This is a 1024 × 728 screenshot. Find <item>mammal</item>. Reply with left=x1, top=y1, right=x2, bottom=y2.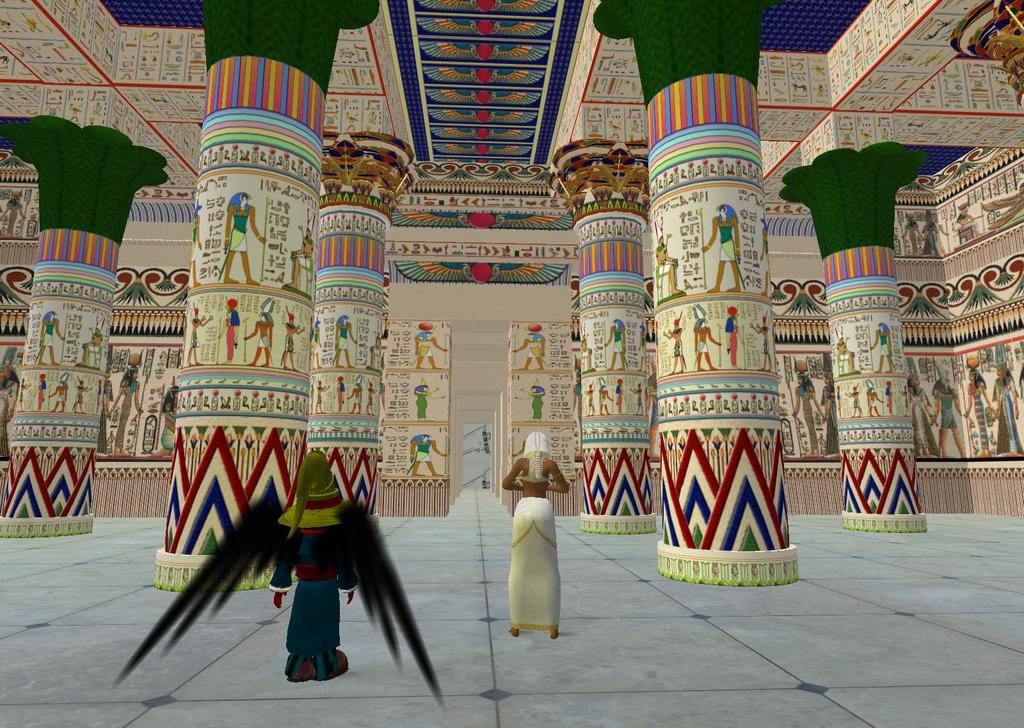
left=837, top=335, right=859, bottom=376.
